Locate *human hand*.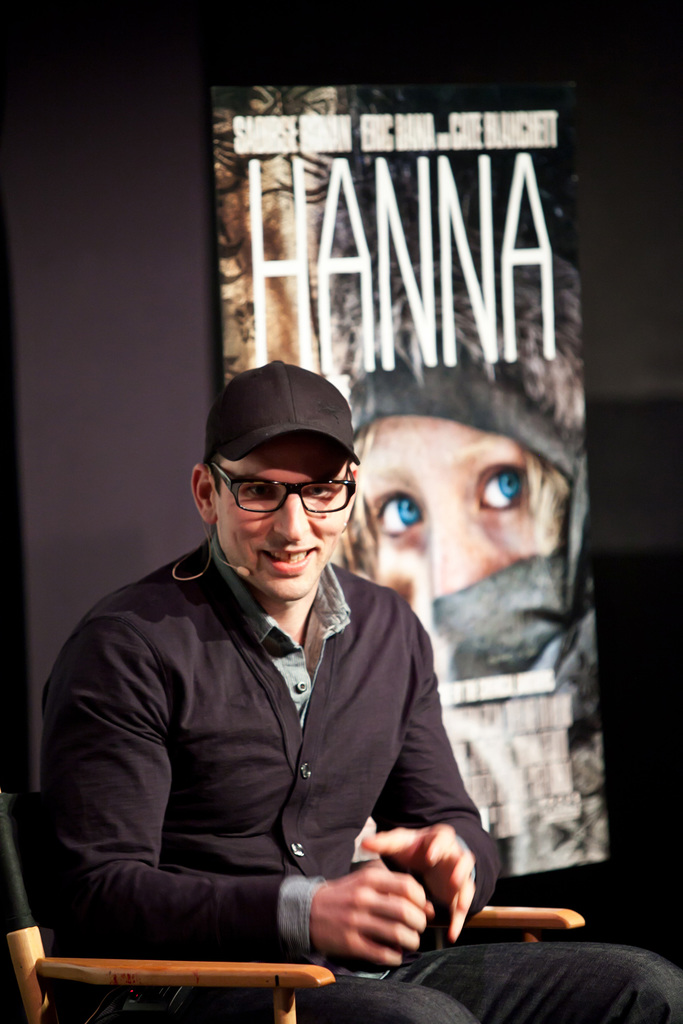
Bounding box: locate(363, 819, 501, 946).
